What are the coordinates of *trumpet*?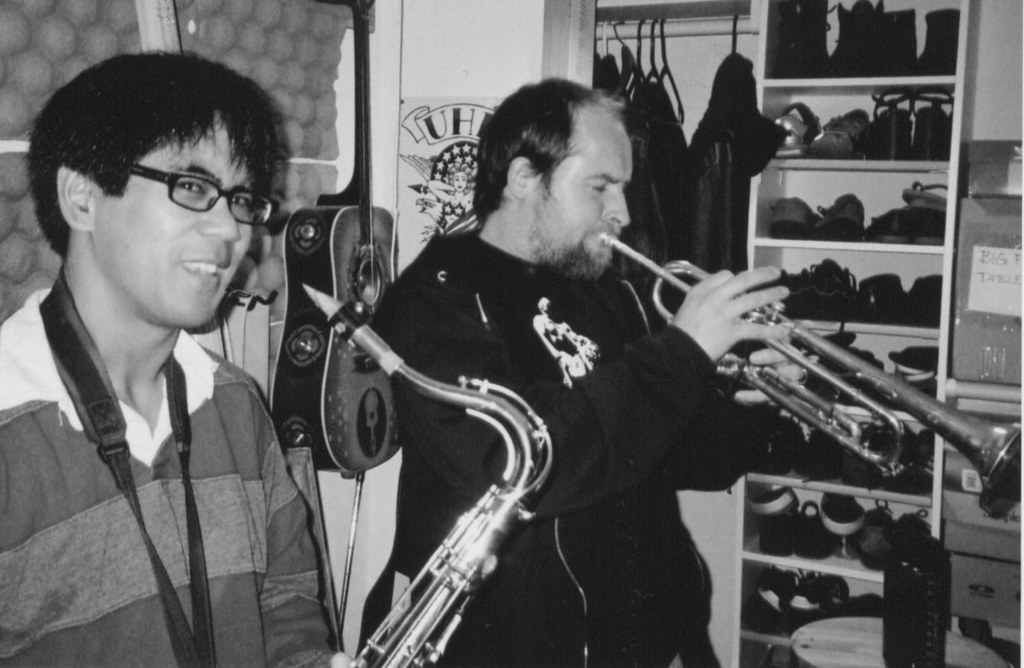
crop(600, 233, 1023, 519).
